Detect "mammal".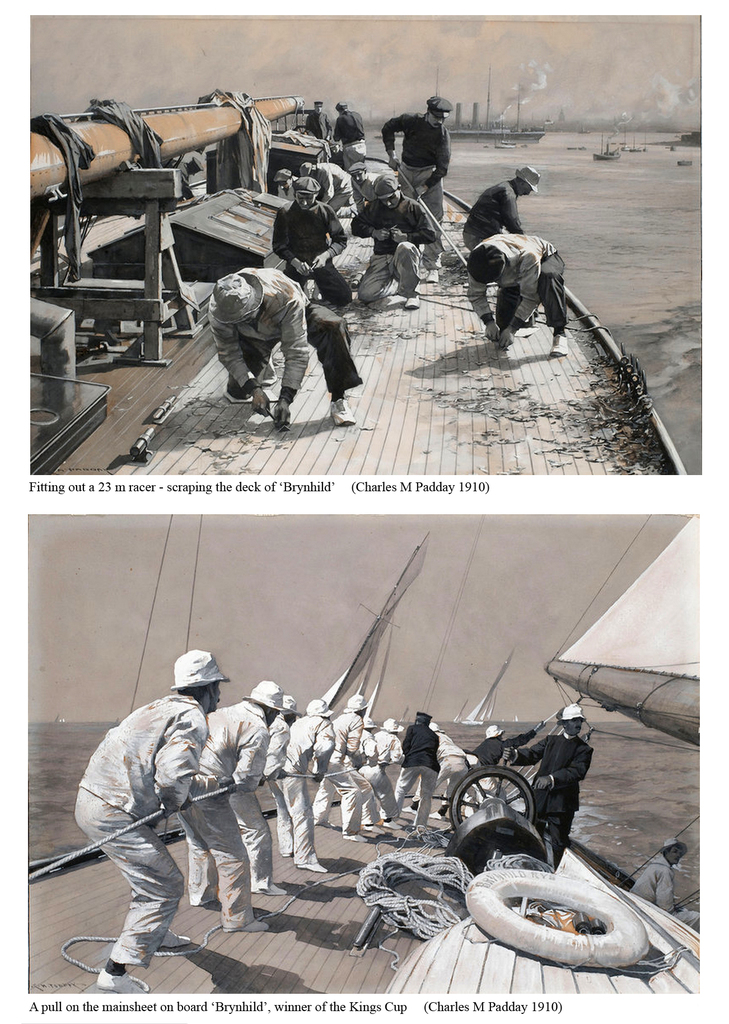
Detected at [225, 698, 299, 890].
